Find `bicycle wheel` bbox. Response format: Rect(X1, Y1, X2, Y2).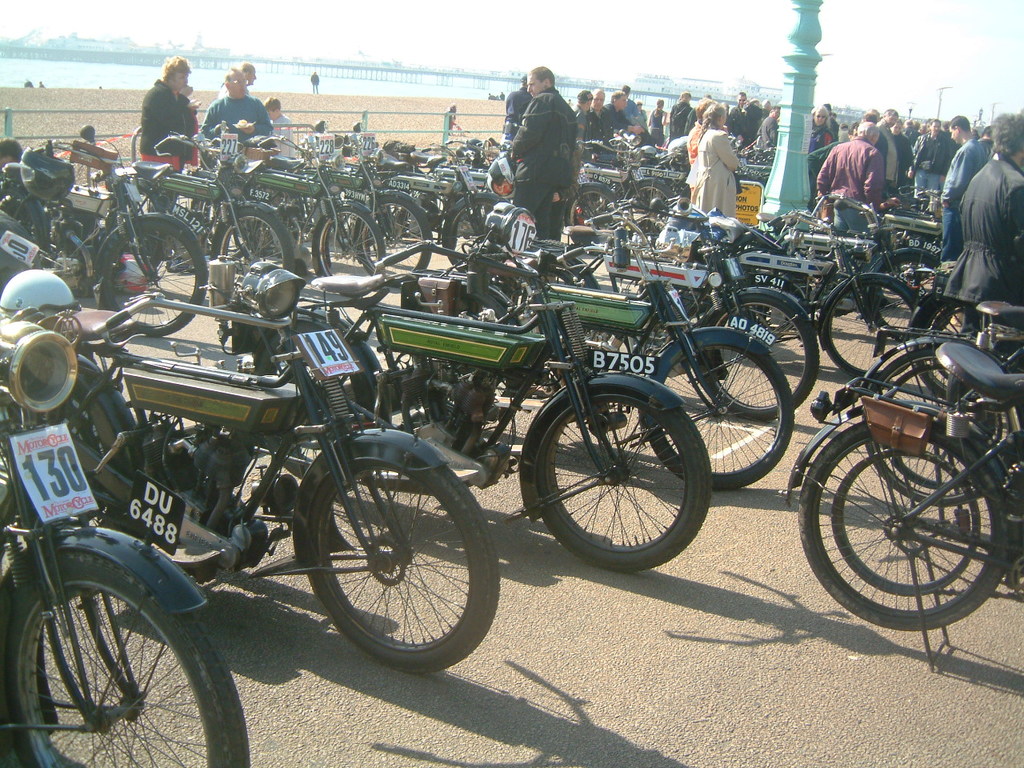
Rect(868, 347, 1010, 505).
